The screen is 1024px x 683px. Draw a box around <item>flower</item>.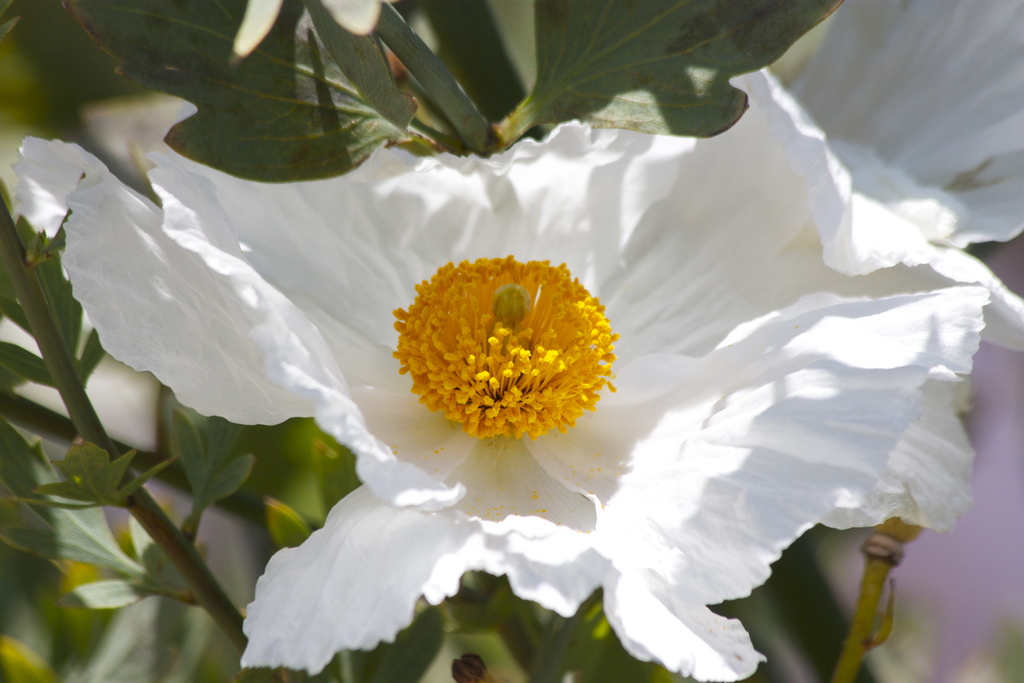
BBox(9, 65, 1023, 682).
